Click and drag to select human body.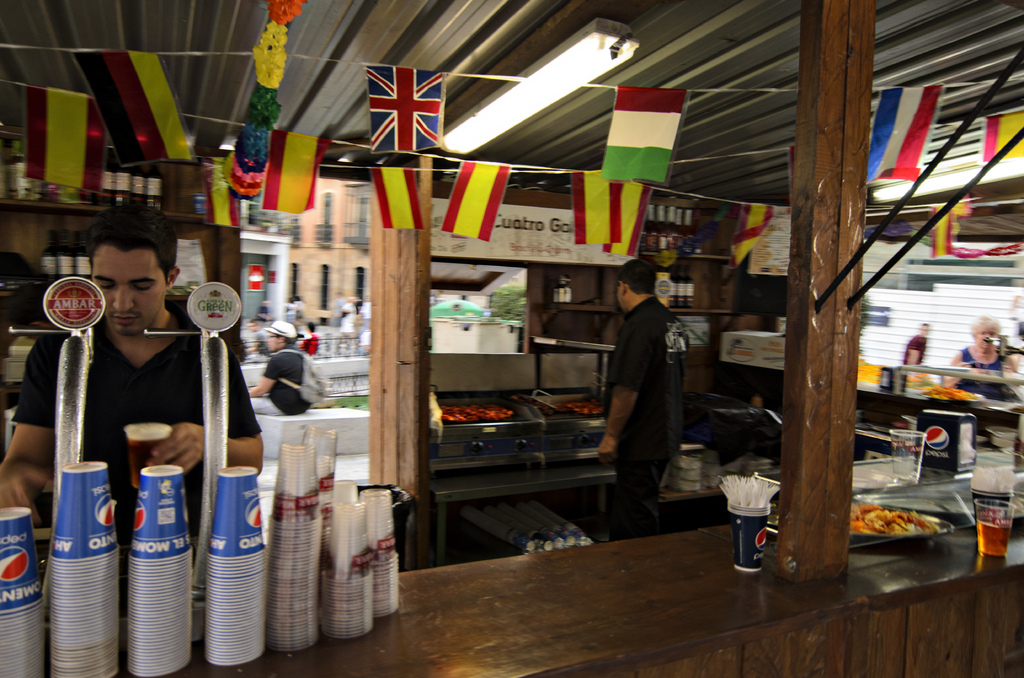
Selection: left=0, top=195, right=266, bottom=531.
